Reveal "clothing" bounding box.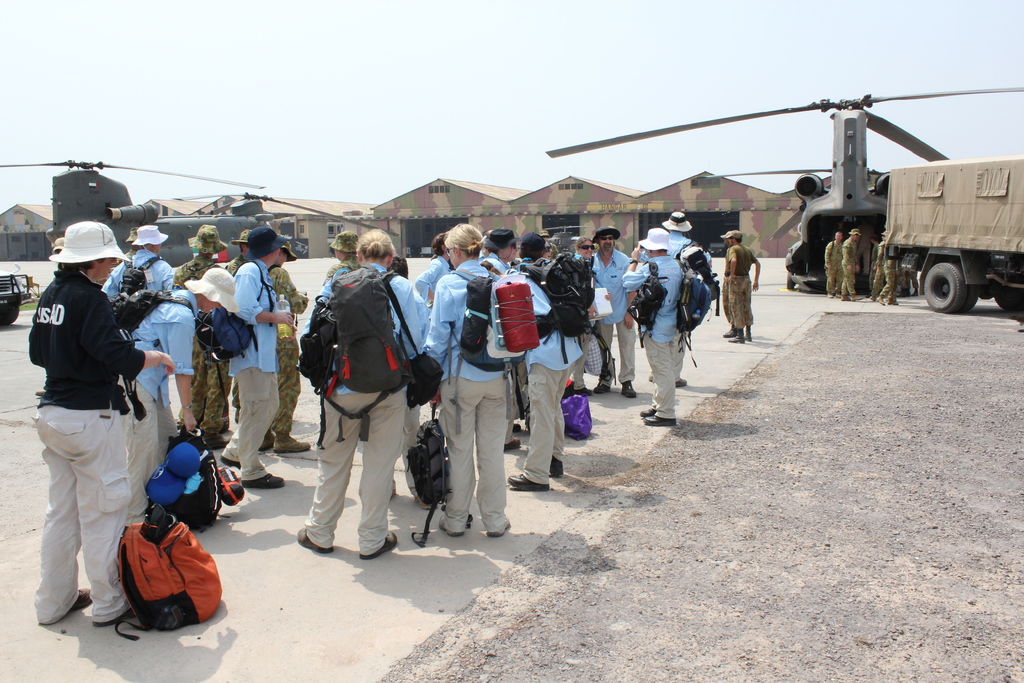
Revealed: 516/267/598/494.
